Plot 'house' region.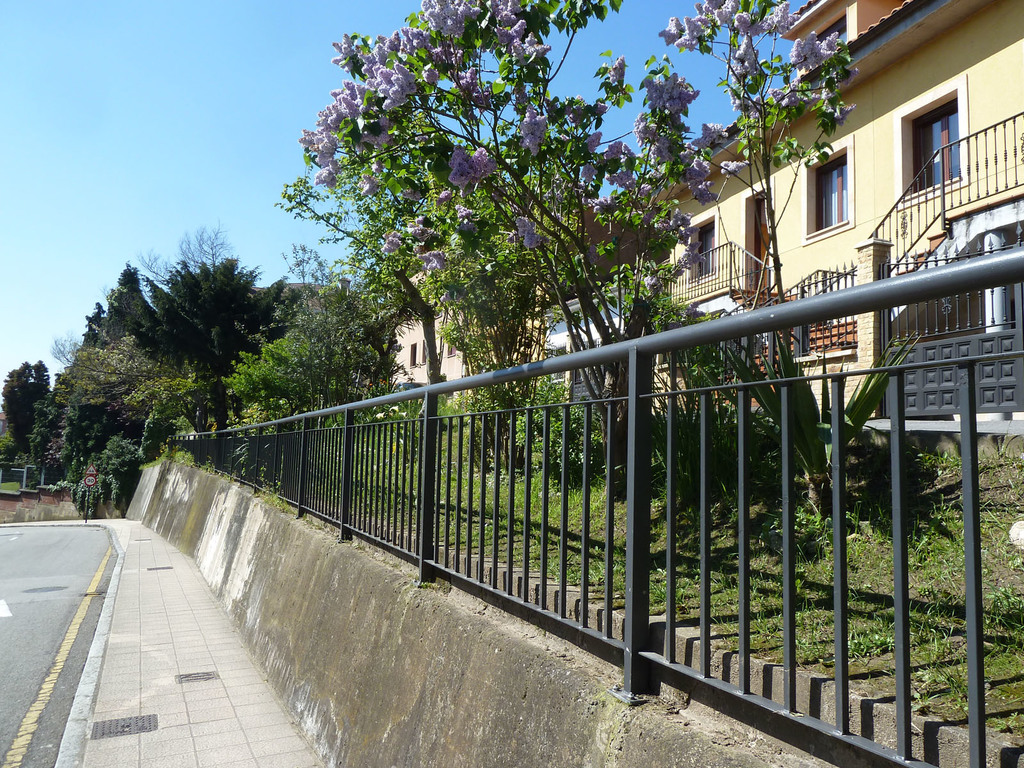
Plotted at [641, 0, 1023, 460].
